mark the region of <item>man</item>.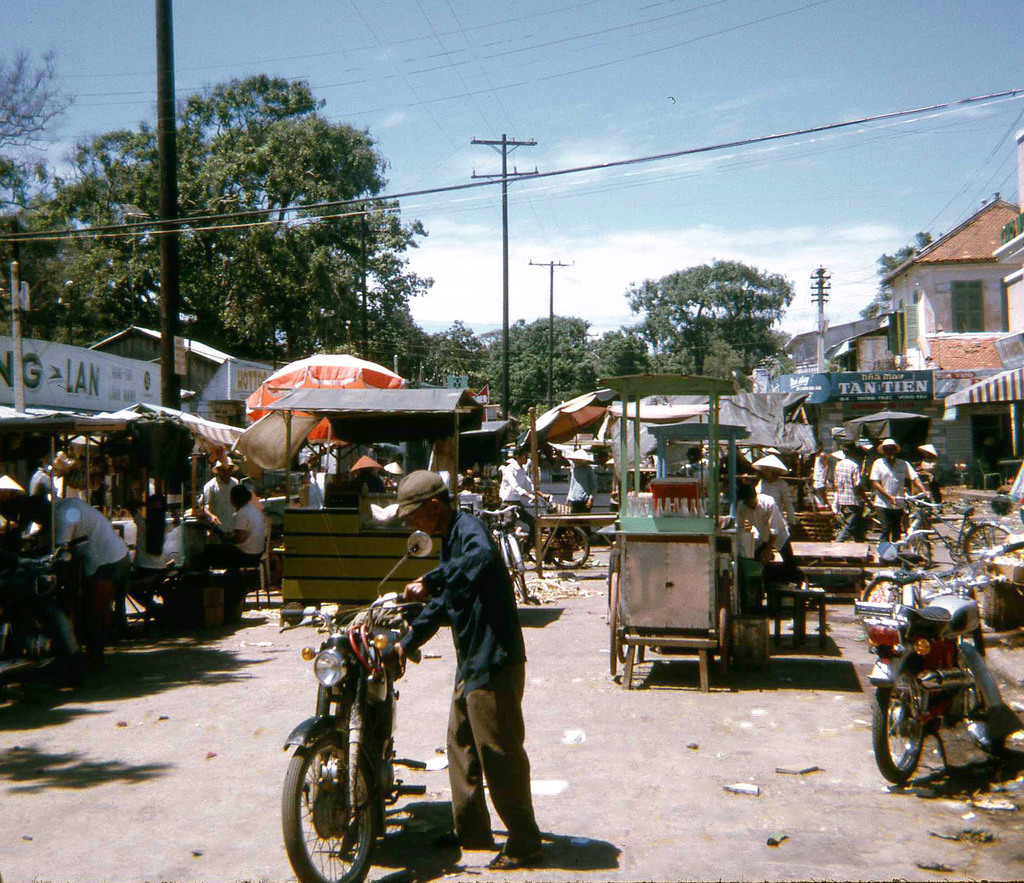
Region: rect(45, 486, 132, 679).
